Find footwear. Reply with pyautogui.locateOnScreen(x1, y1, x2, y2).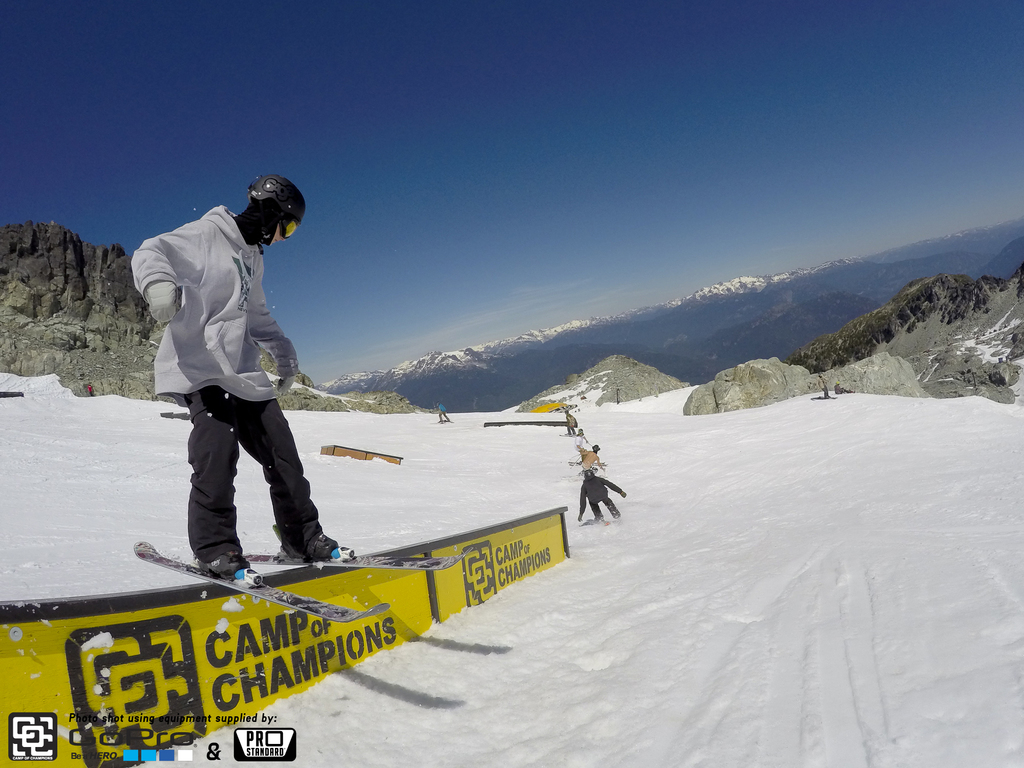
pyautogui.locateOnScreen(274, 524, 360, 572).
